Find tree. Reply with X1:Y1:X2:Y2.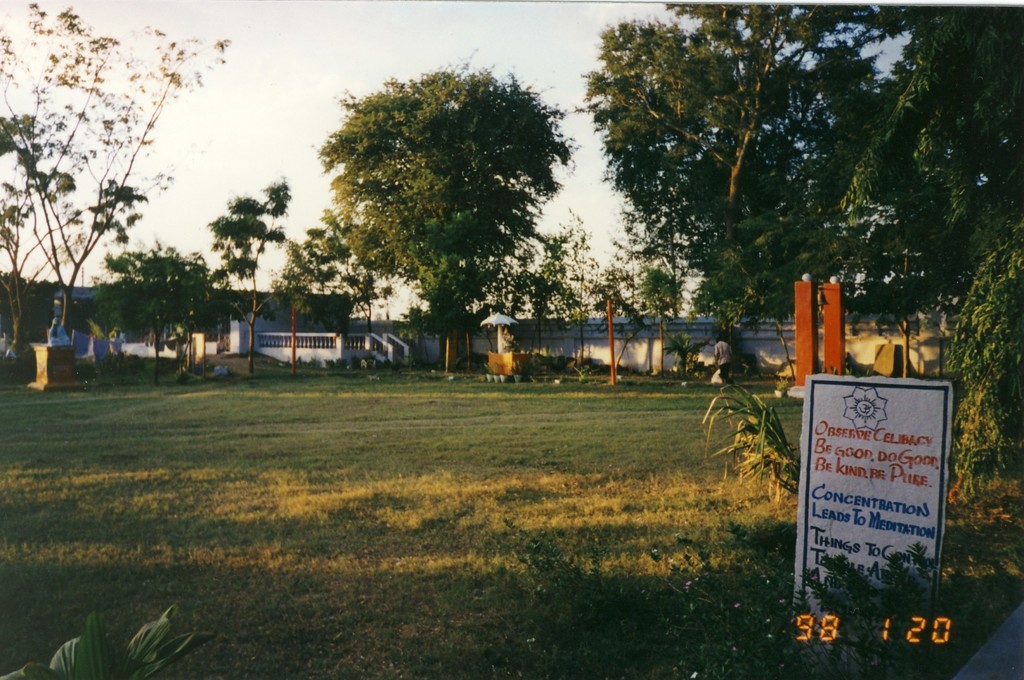
81:238:268:391.
